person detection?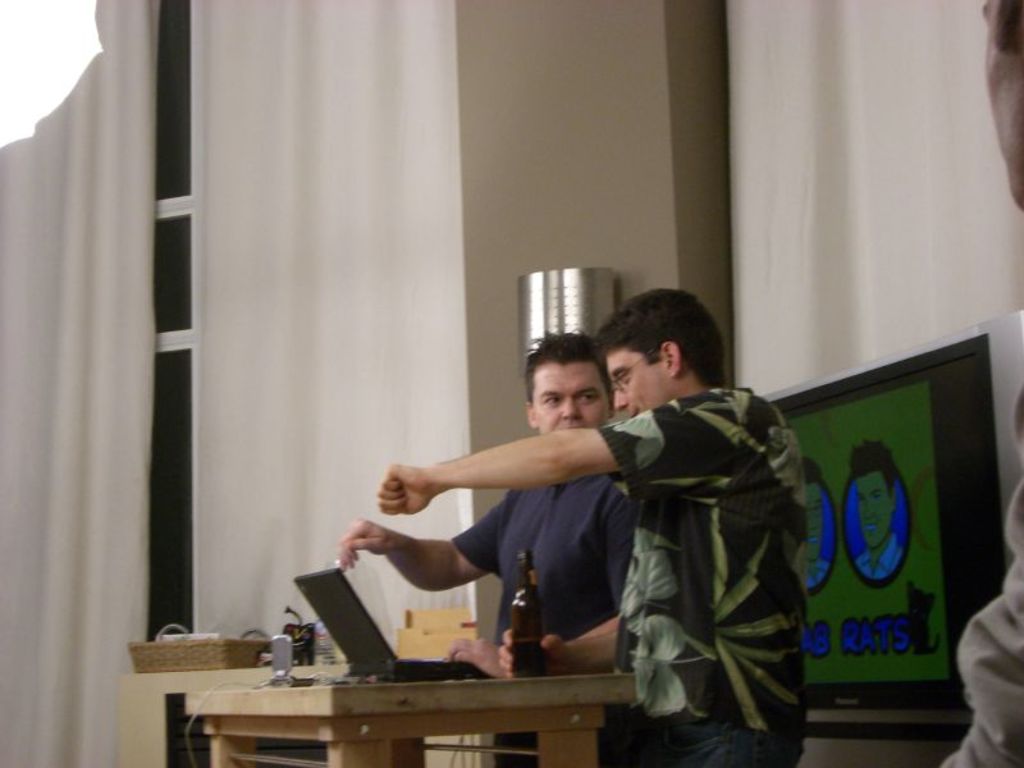
select_region(340, 333, 634, 767)
